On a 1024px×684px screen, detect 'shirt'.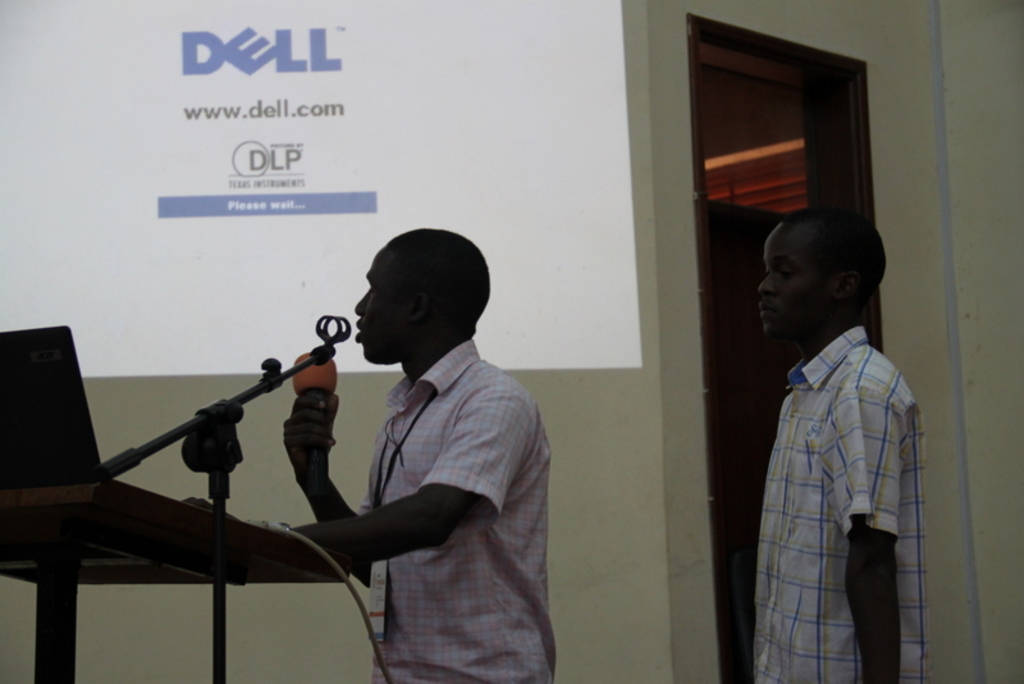
758,324,925,683.
